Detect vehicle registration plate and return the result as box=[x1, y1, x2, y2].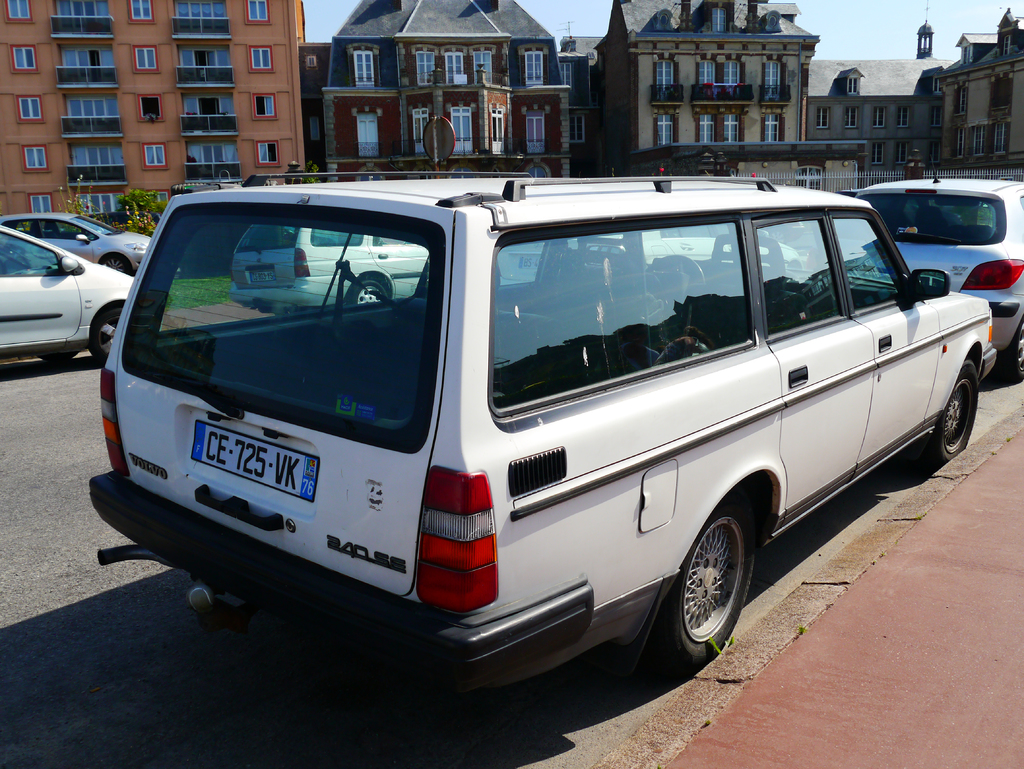
box=[189, 416, 320, 506].
